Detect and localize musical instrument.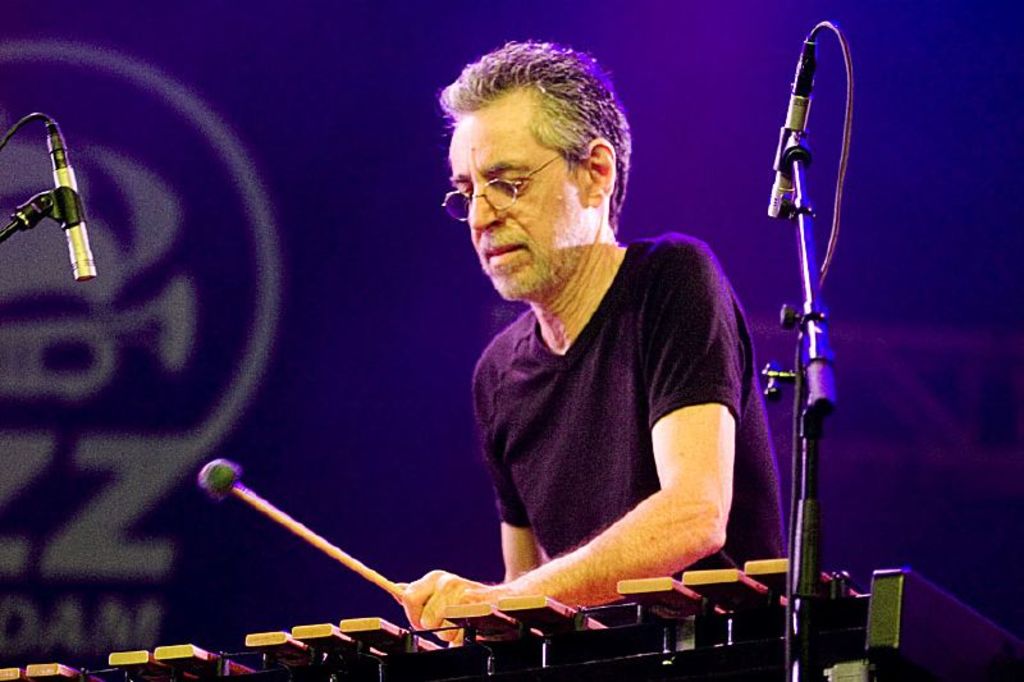
Localized at {"x1": 0, "y1": 551, "x2": 1023, "y2": 681}.
